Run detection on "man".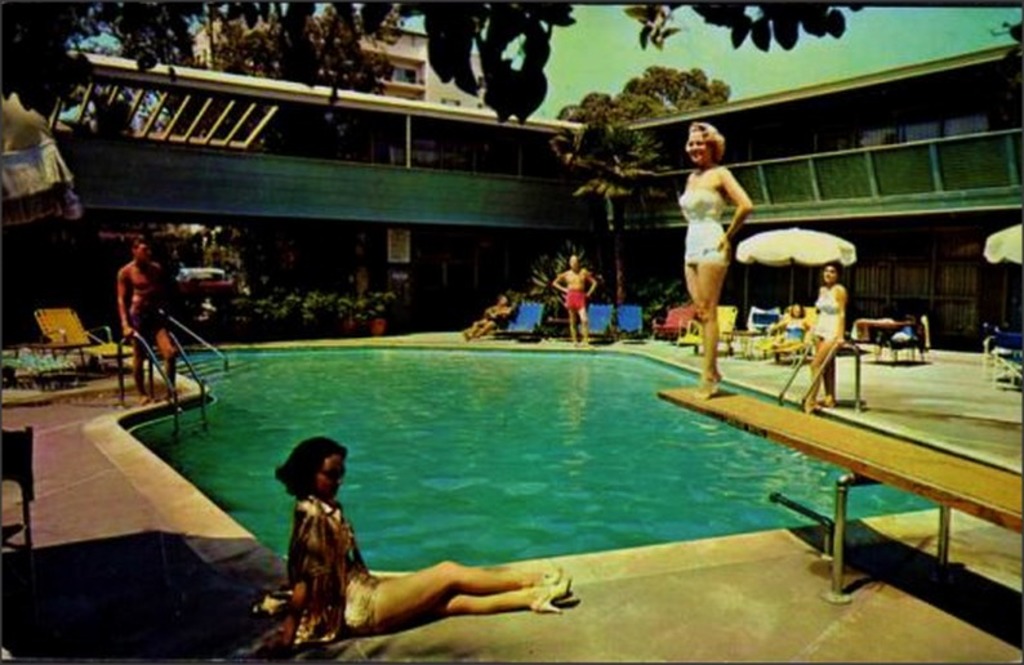
Result: x1=113, y1=237, x2=181, y2=402.
